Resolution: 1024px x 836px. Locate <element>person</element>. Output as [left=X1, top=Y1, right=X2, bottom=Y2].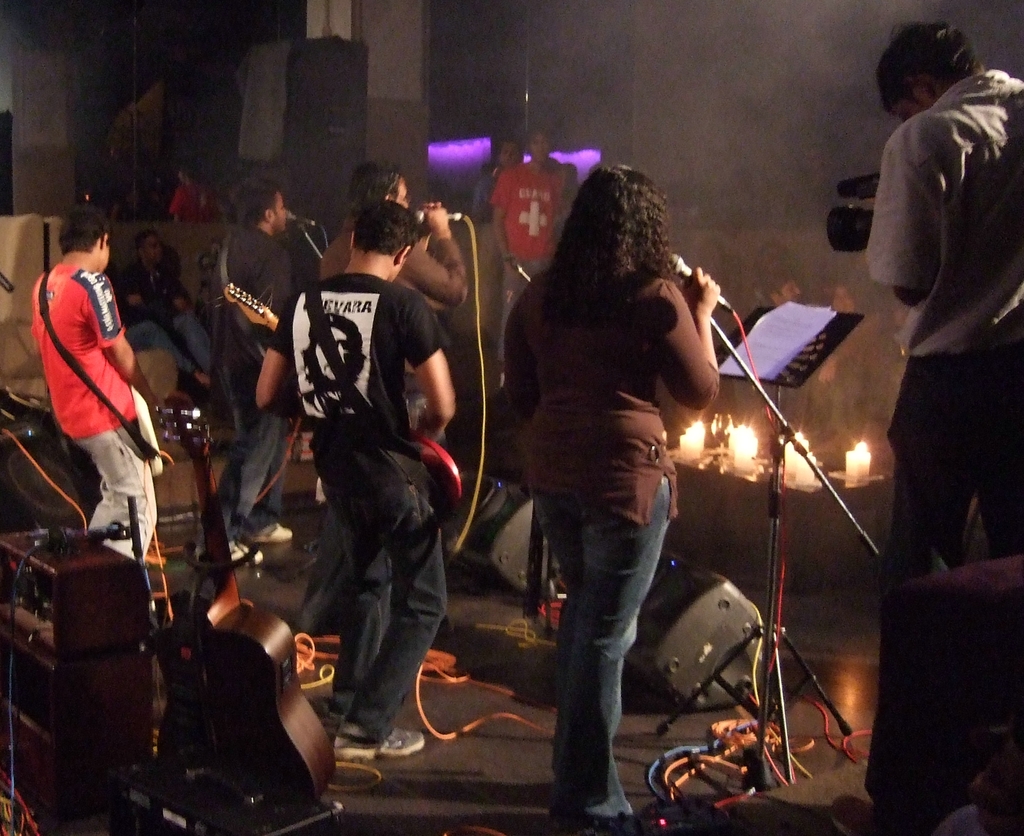
[left=470, top=136, right=525, bottom=238].
